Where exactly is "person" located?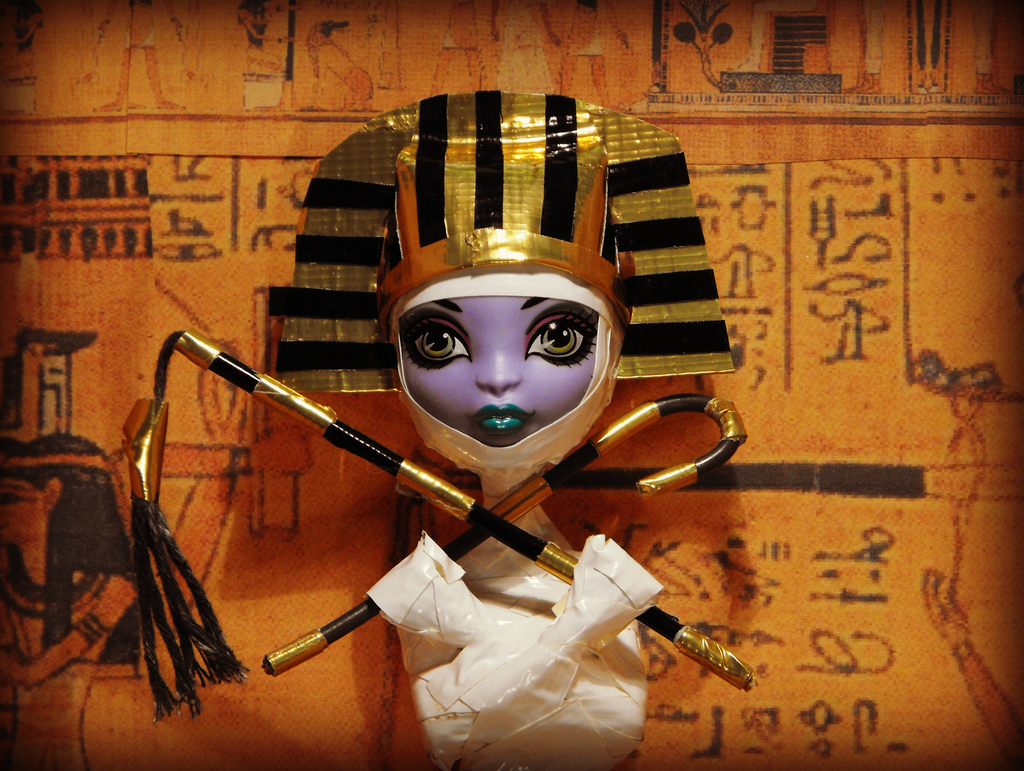
Its bounding box is 0,435,252,769.
